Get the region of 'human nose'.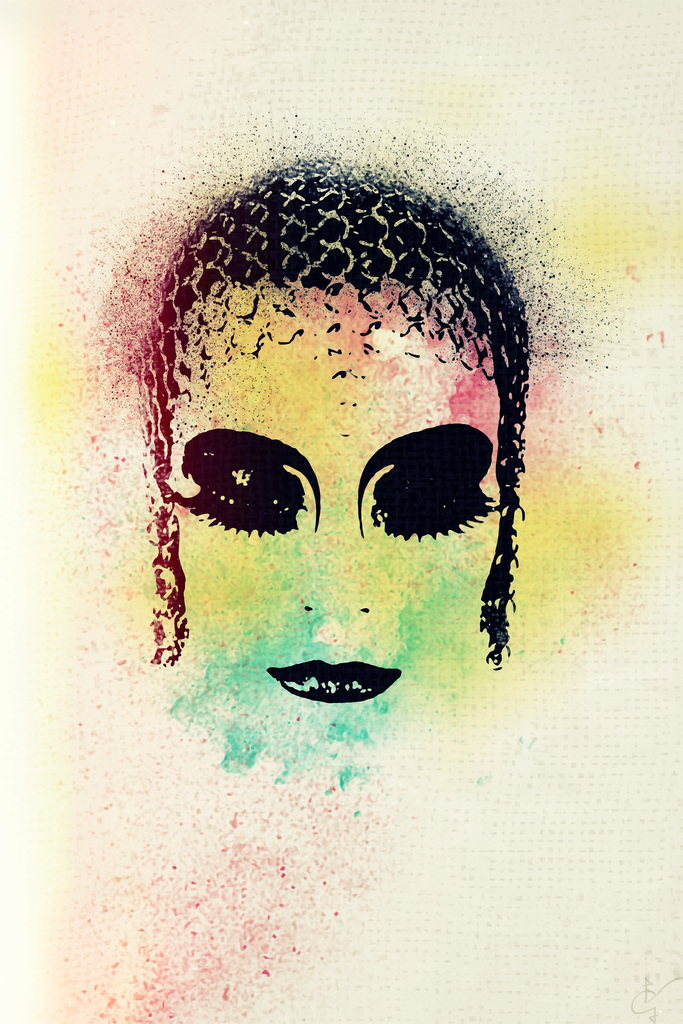
<bbox>309, 529, 372, 645</bbox>.
